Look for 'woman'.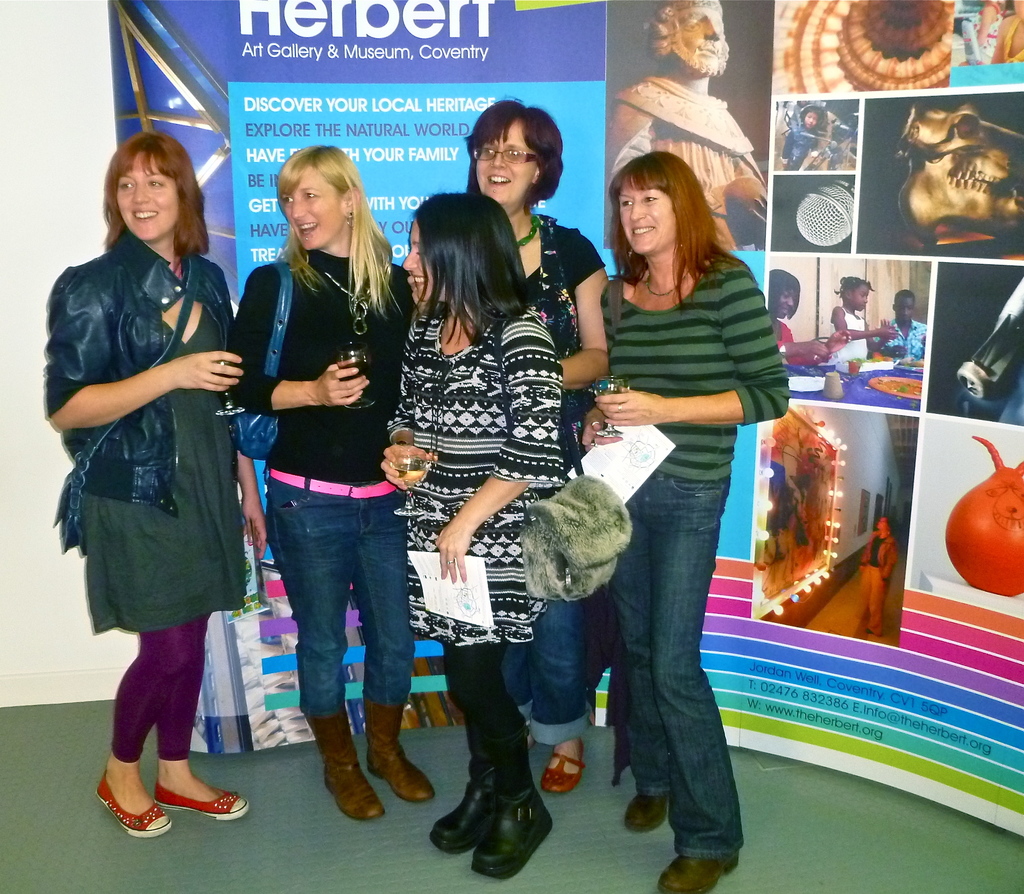
Found: Rect(381, 198, 570, 886).
